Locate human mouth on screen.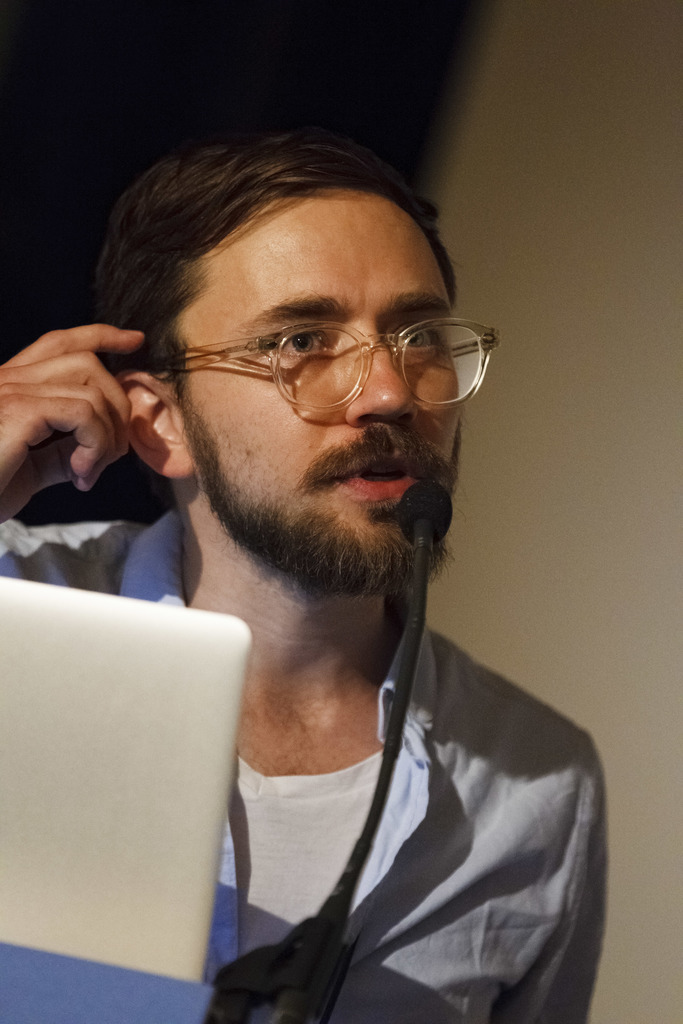
On screen at bbox=(320, 439, 431, 509).
